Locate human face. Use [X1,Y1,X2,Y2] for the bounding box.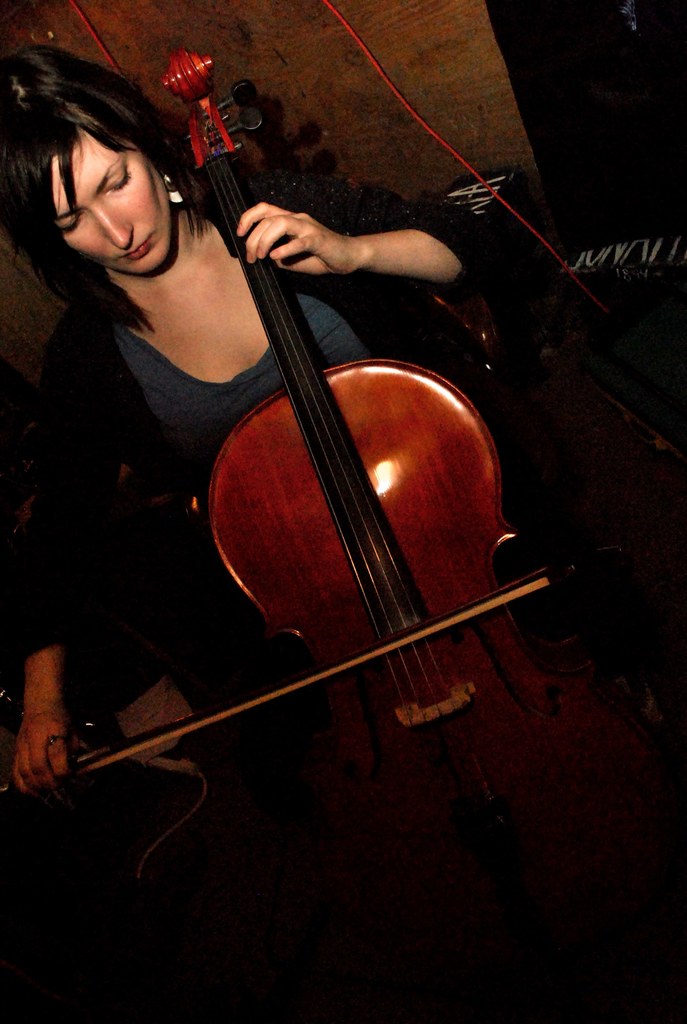
[52,132,170,273].
